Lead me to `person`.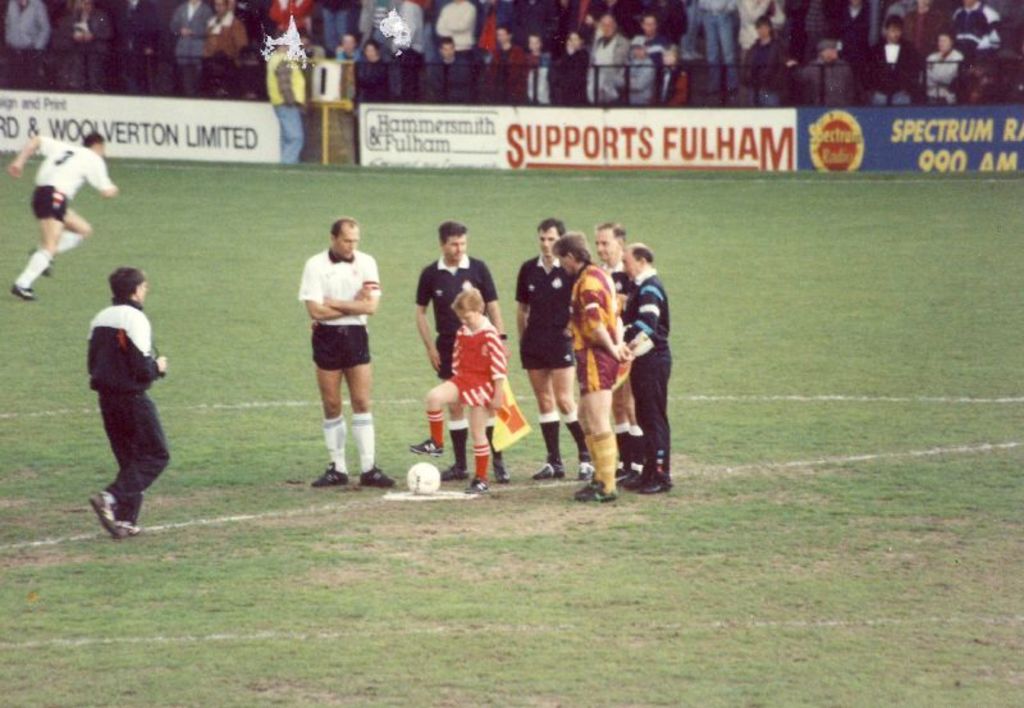
Lead to region(4, 128, 118, 288).
